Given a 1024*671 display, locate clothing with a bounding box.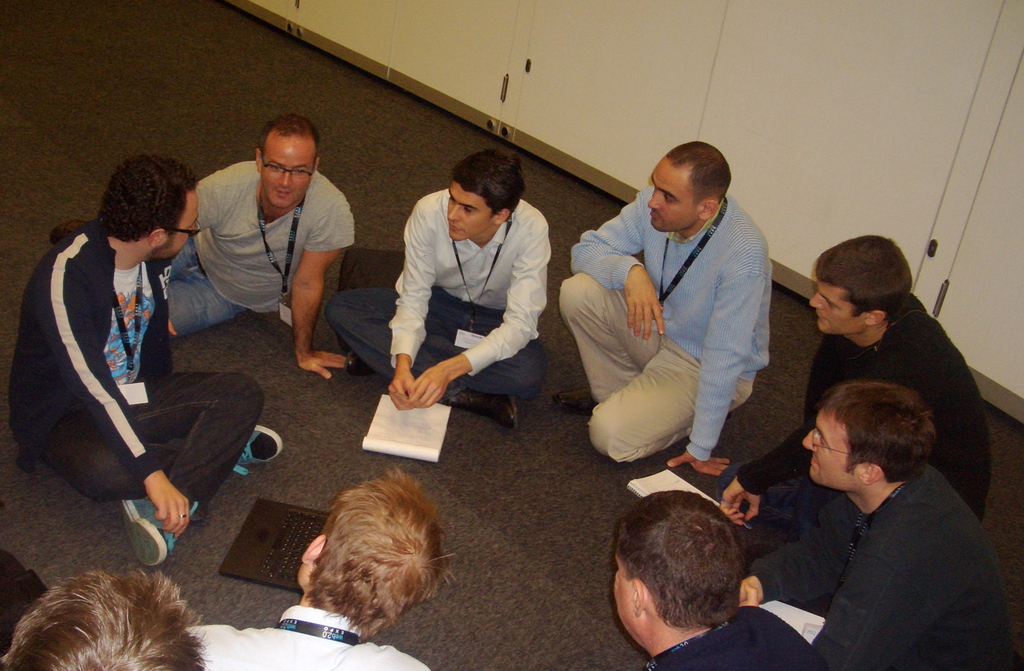
Located: rect(558, 189, 769, 463).
